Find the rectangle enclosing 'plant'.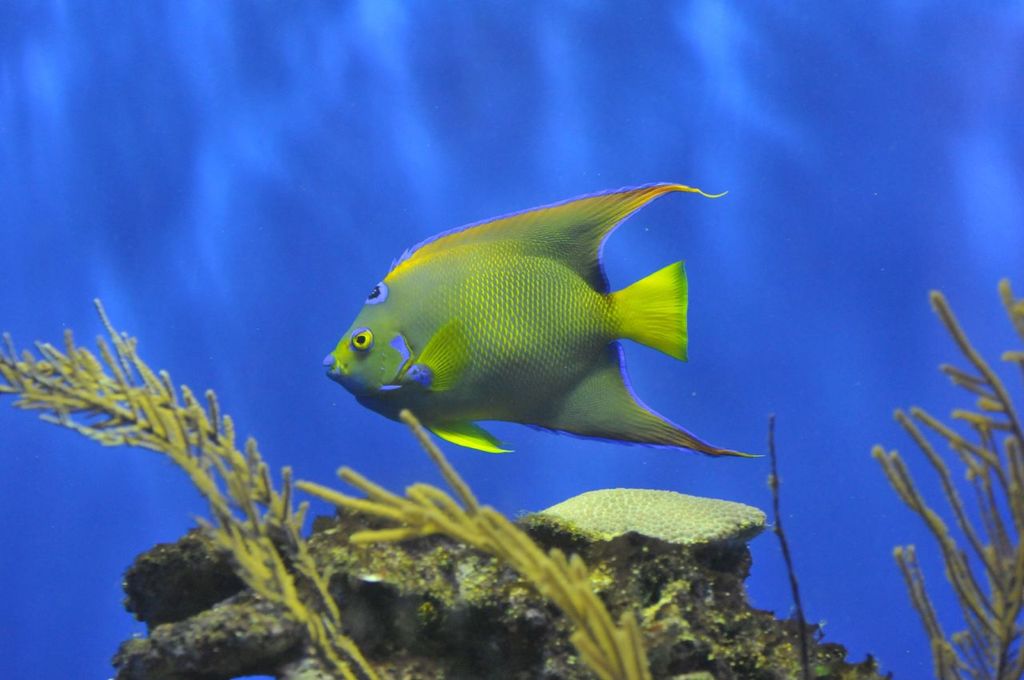
0/299/379/679.
